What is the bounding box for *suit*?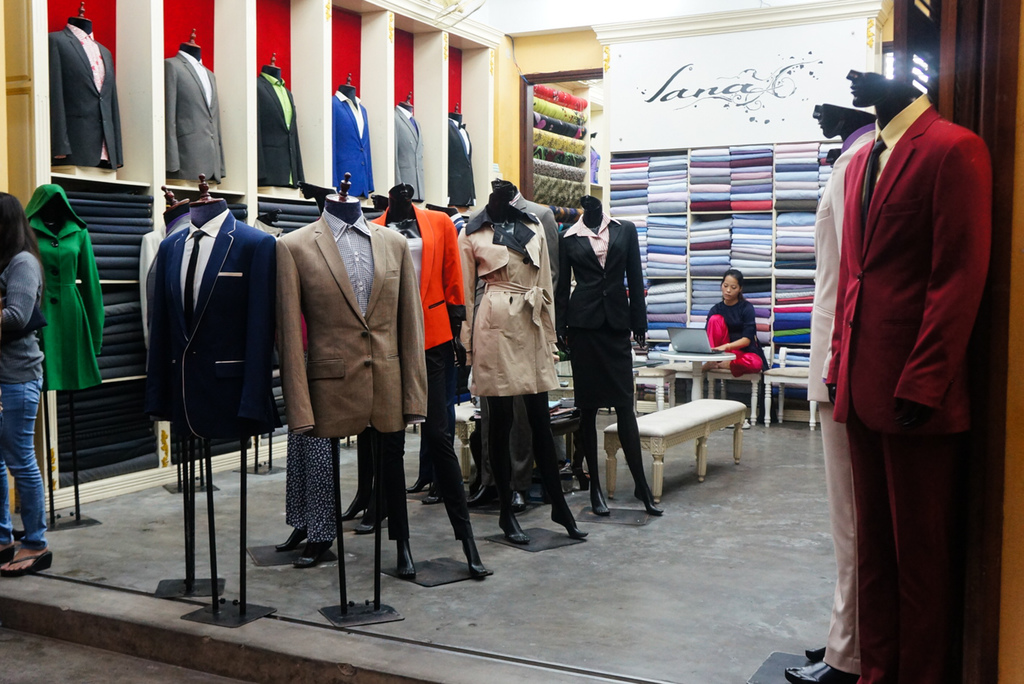
557:214:647:324.
